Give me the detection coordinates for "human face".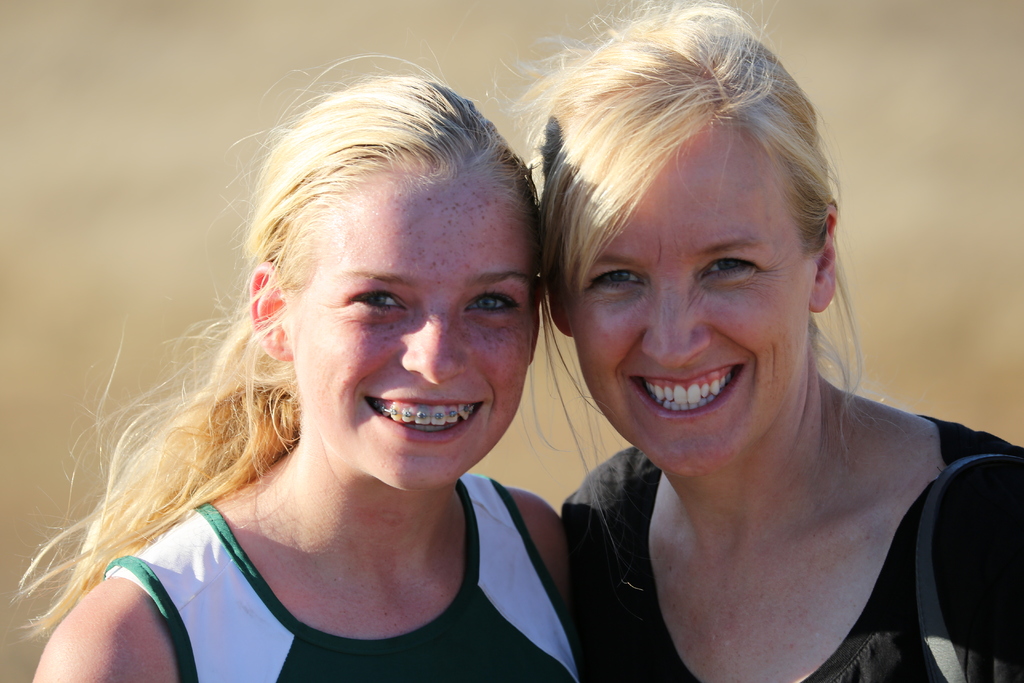
(x1=566, y1=126, x2=808, y2=472).
